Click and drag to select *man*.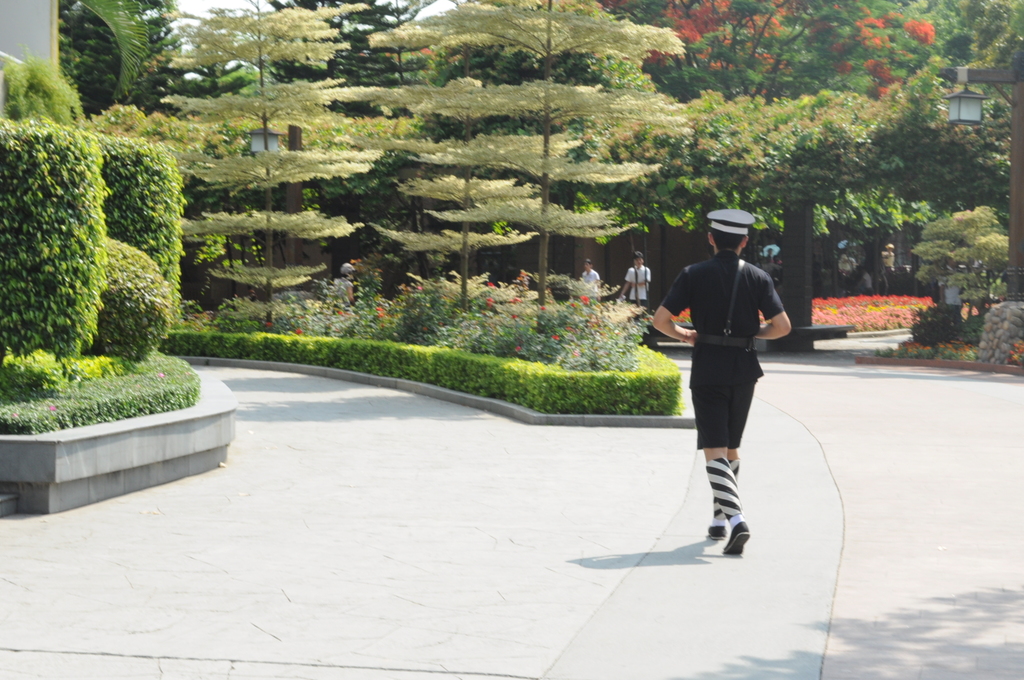
Selection: box(660, 227, 799, 560).
